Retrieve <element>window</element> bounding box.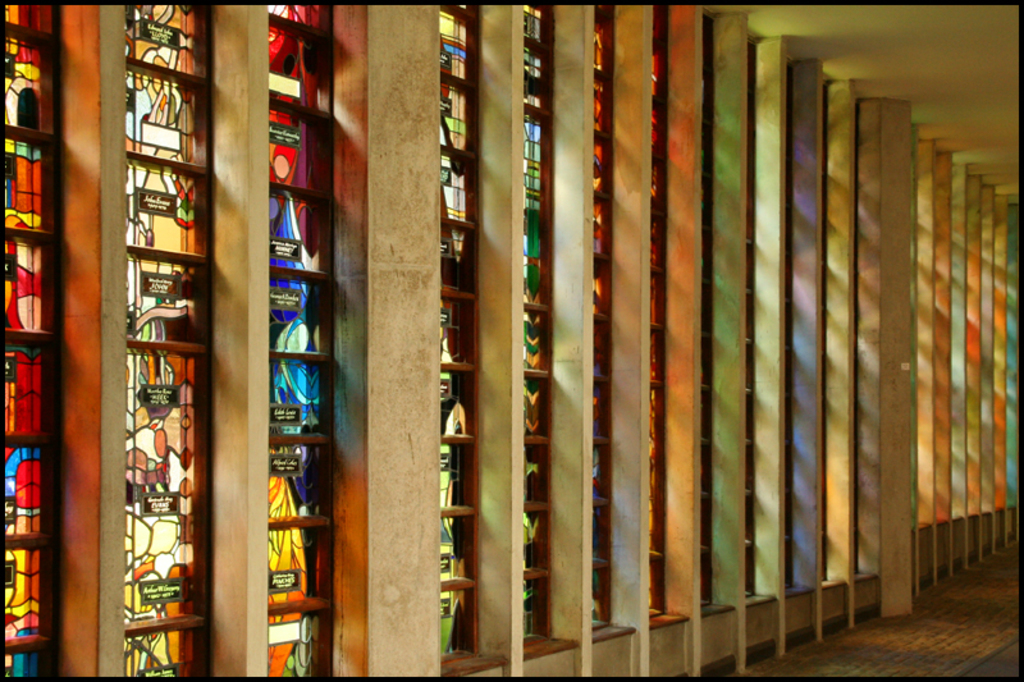
Bounding box: <bbox>649, 8, 672, 613</bbox>.
